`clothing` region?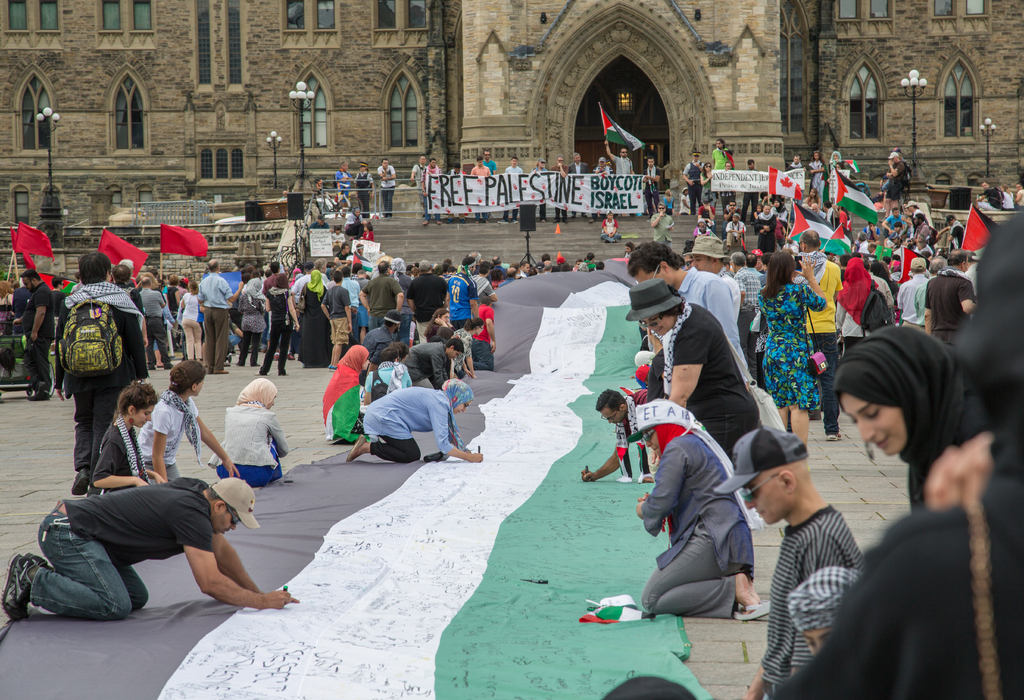
Rect(21, 280, 59, 386)
